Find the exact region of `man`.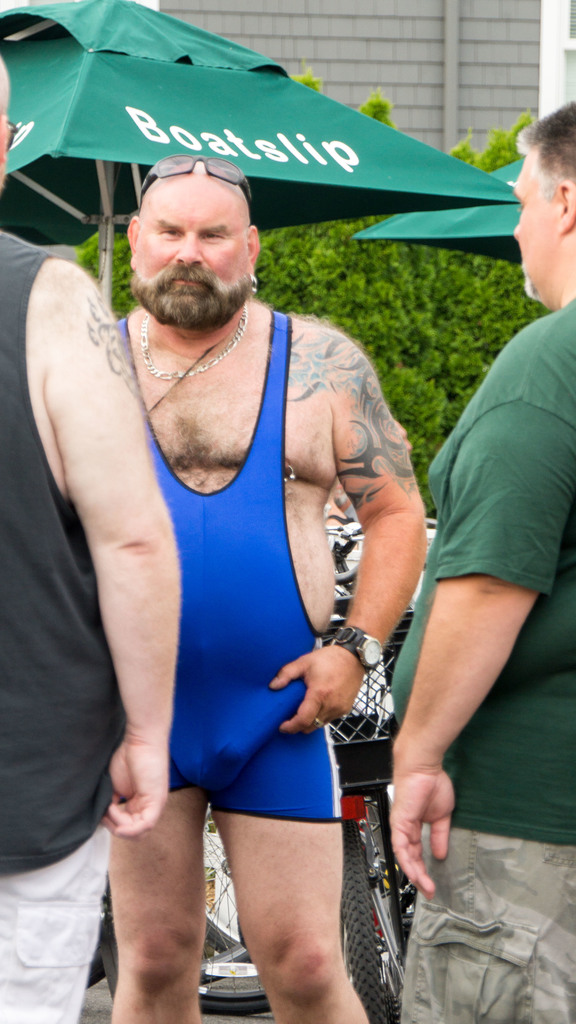
Exact region: (left=108, top=158, right=421, bottom=1023).
